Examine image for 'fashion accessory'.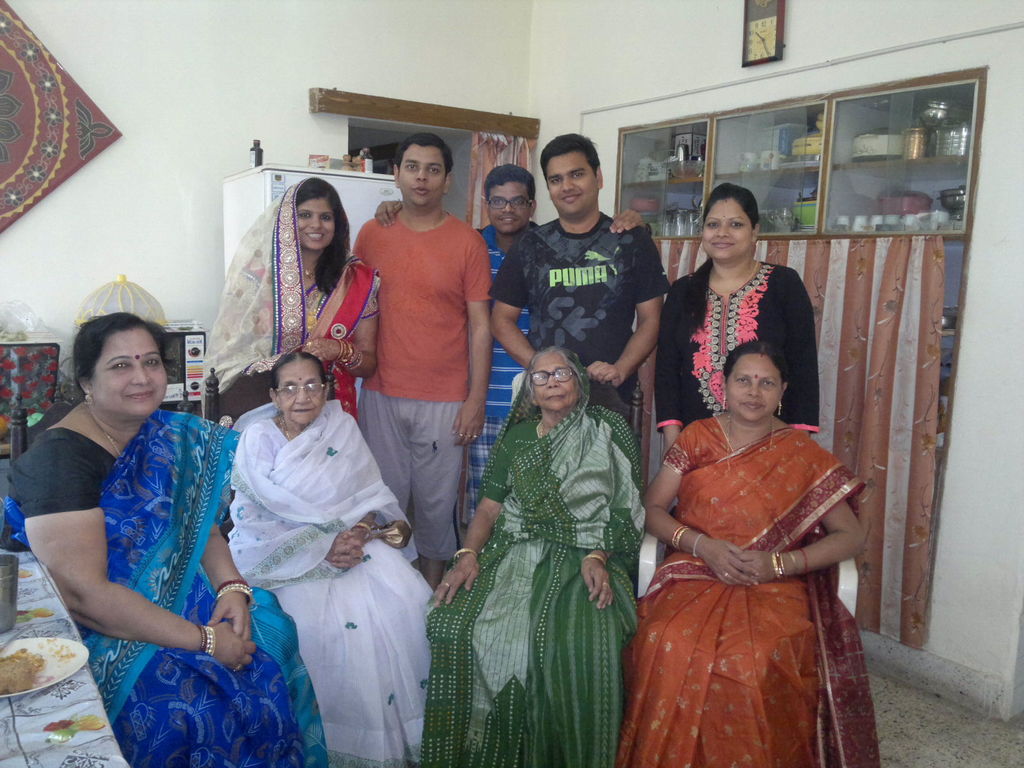
Examination result: (691,532,702,558).
